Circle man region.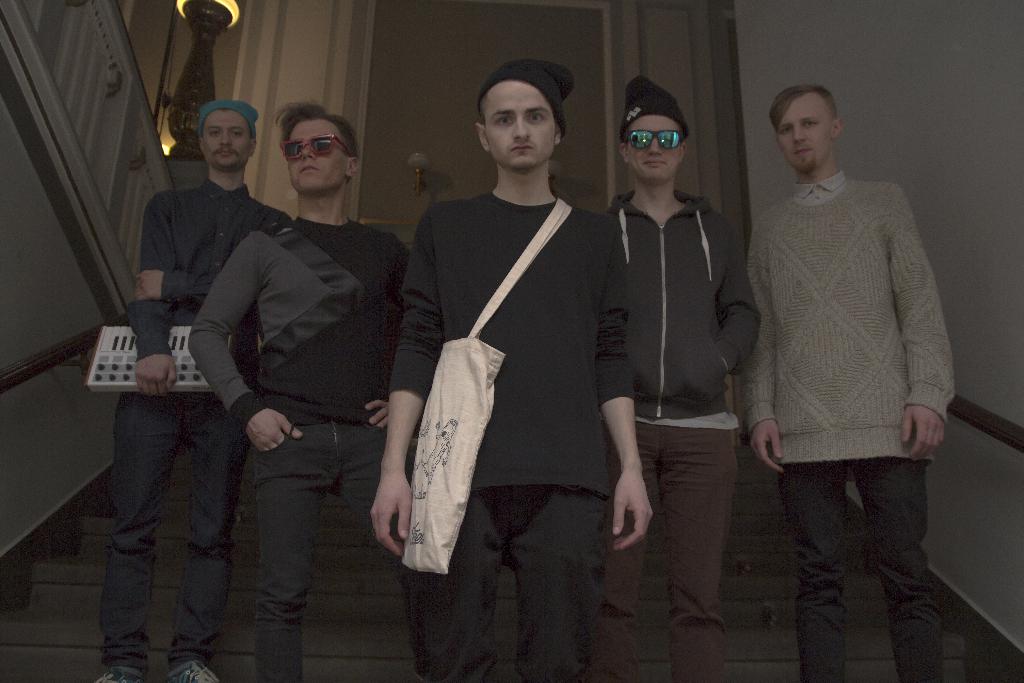
Region: 92, 101, 294, 682.
